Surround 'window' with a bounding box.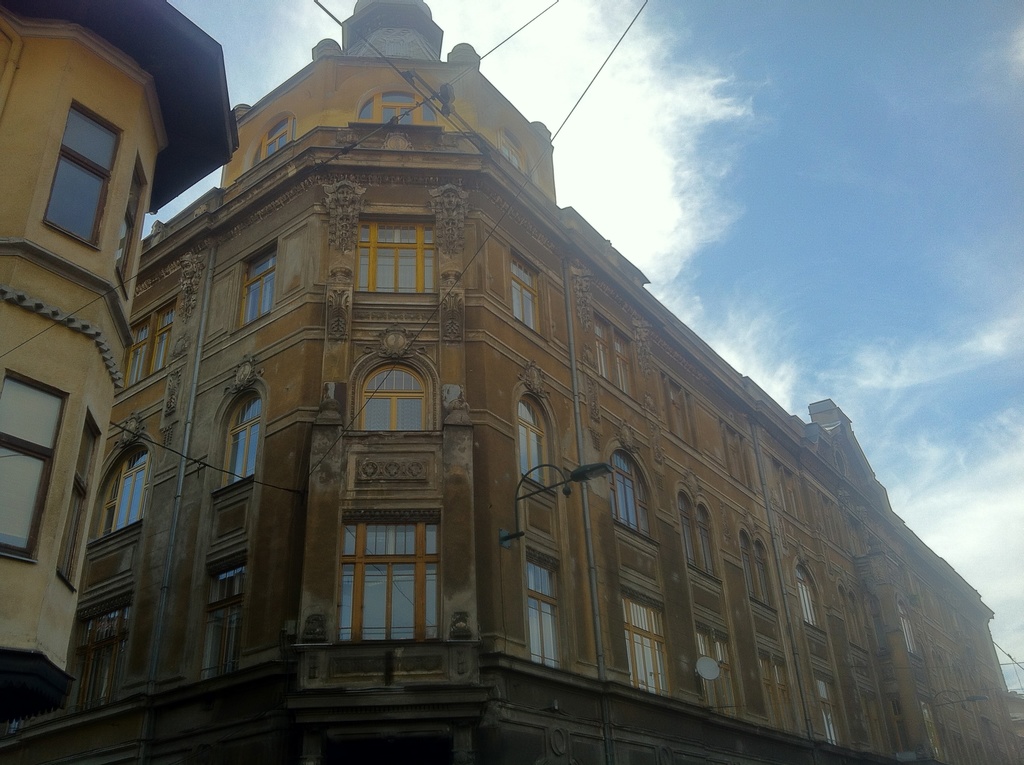
<region>608, 456, 652, 529</region>.
